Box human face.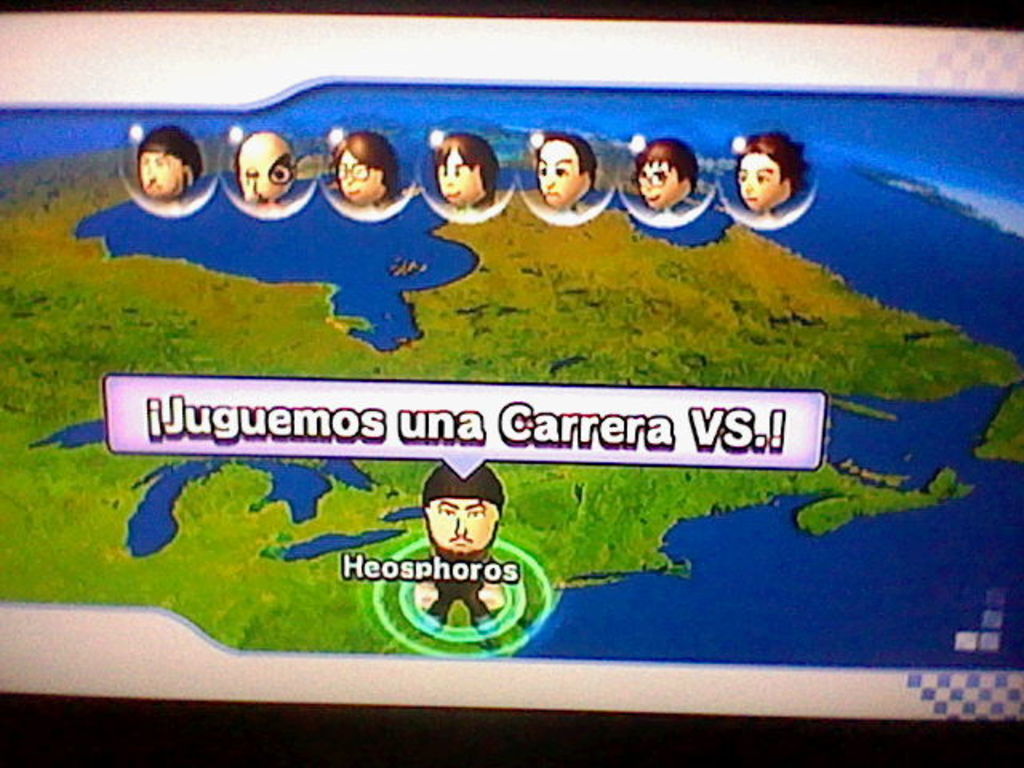
box=[336, 155, 374, 202].
